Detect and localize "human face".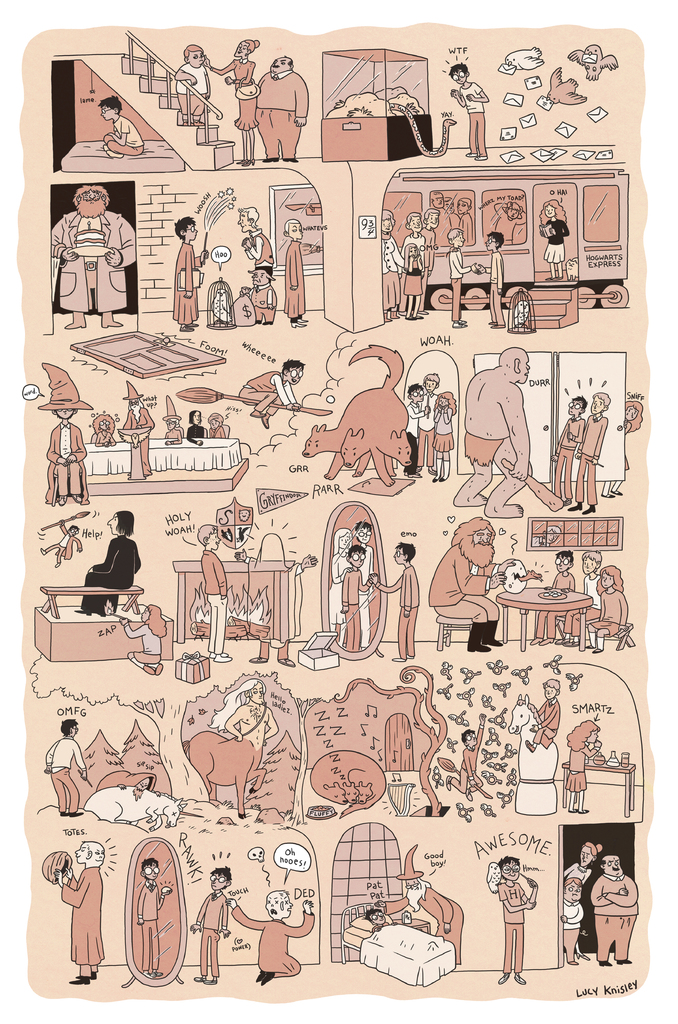
Localized at select_region(391, 538, 403, 566).
